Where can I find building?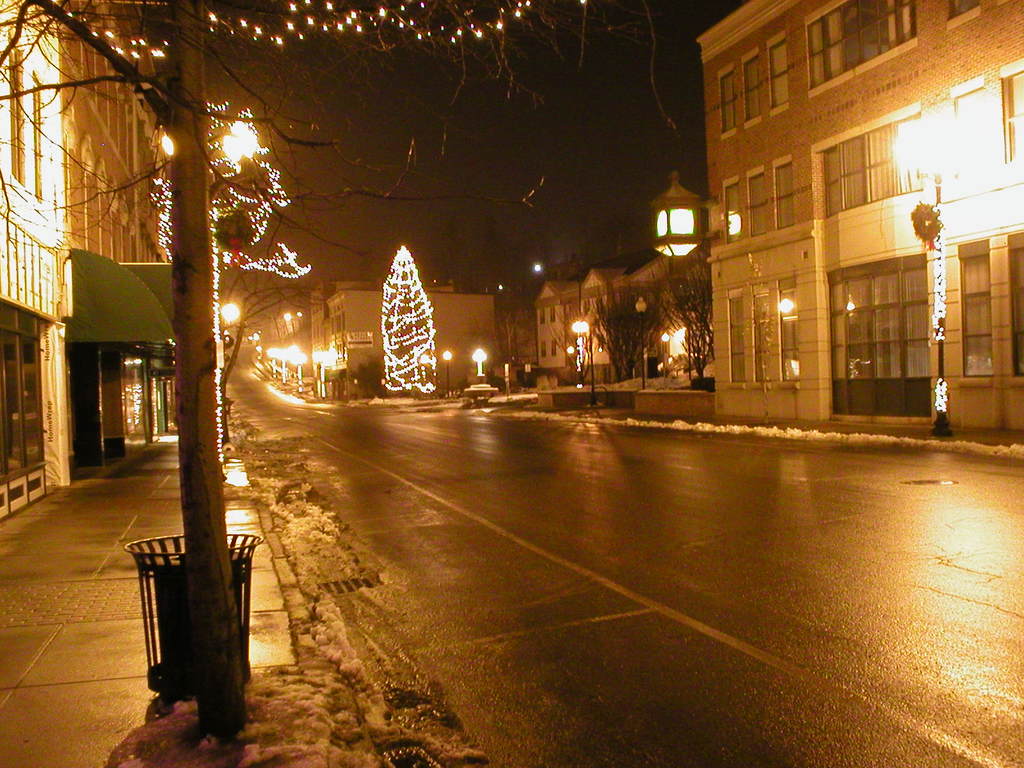
You can find it at (0,0,166,525).
